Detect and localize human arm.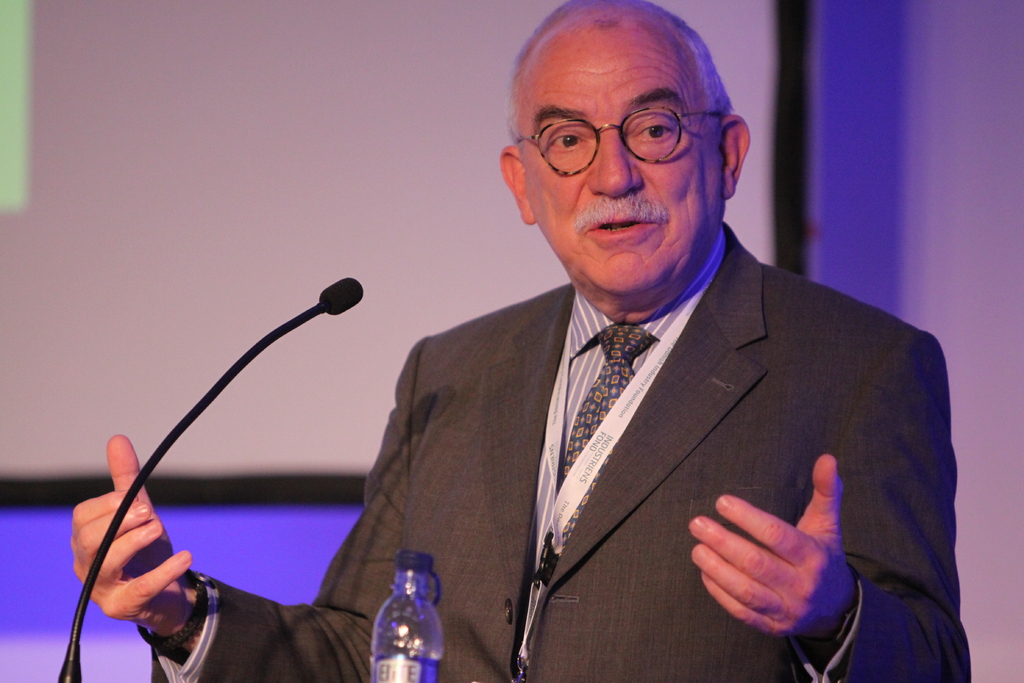
Localized at 653, 438, 918, 662.
